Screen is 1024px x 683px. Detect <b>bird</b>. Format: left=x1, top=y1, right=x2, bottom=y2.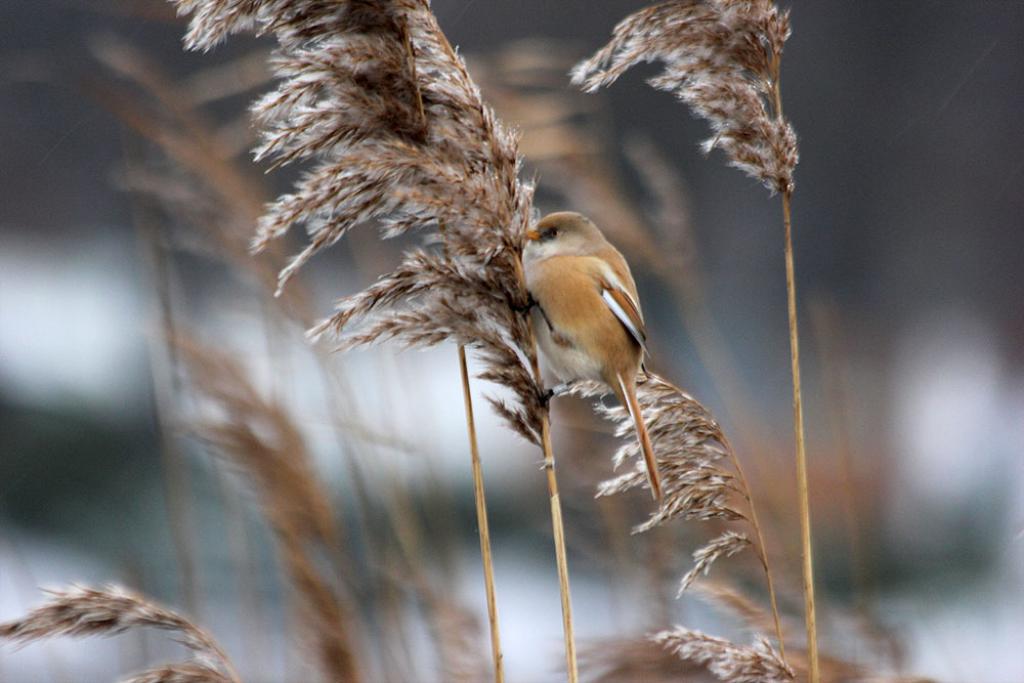
left=508, top=197, right=673, bottom=466.
